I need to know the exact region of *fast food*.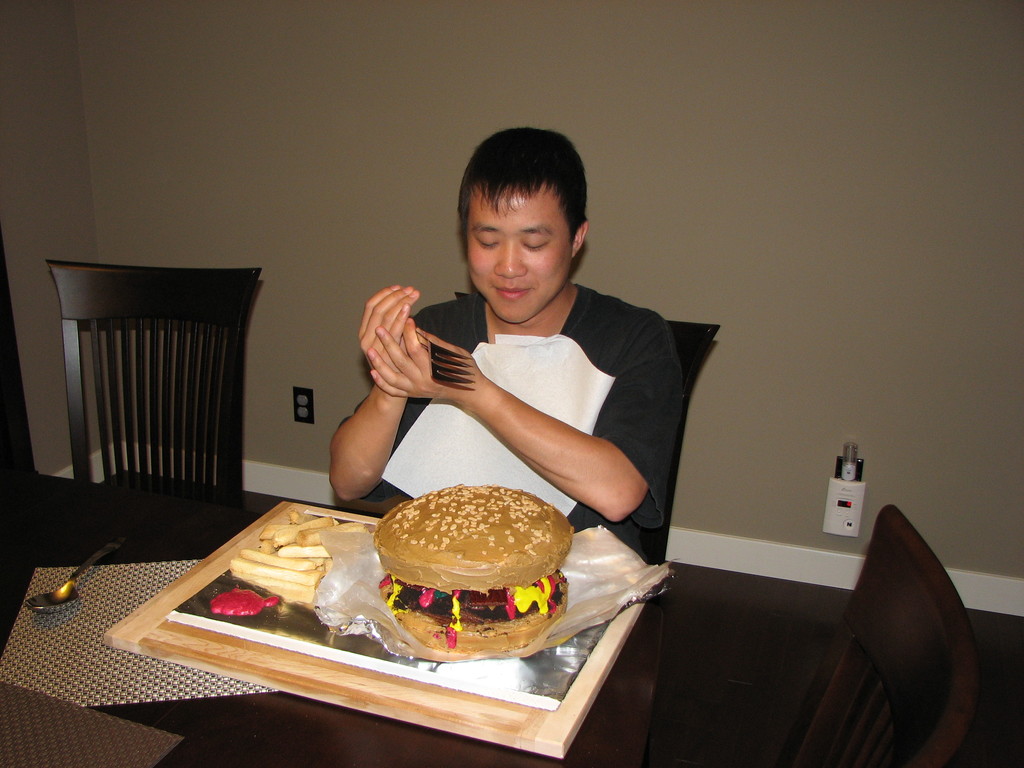
Region: box(241, 573, 318, 600).
